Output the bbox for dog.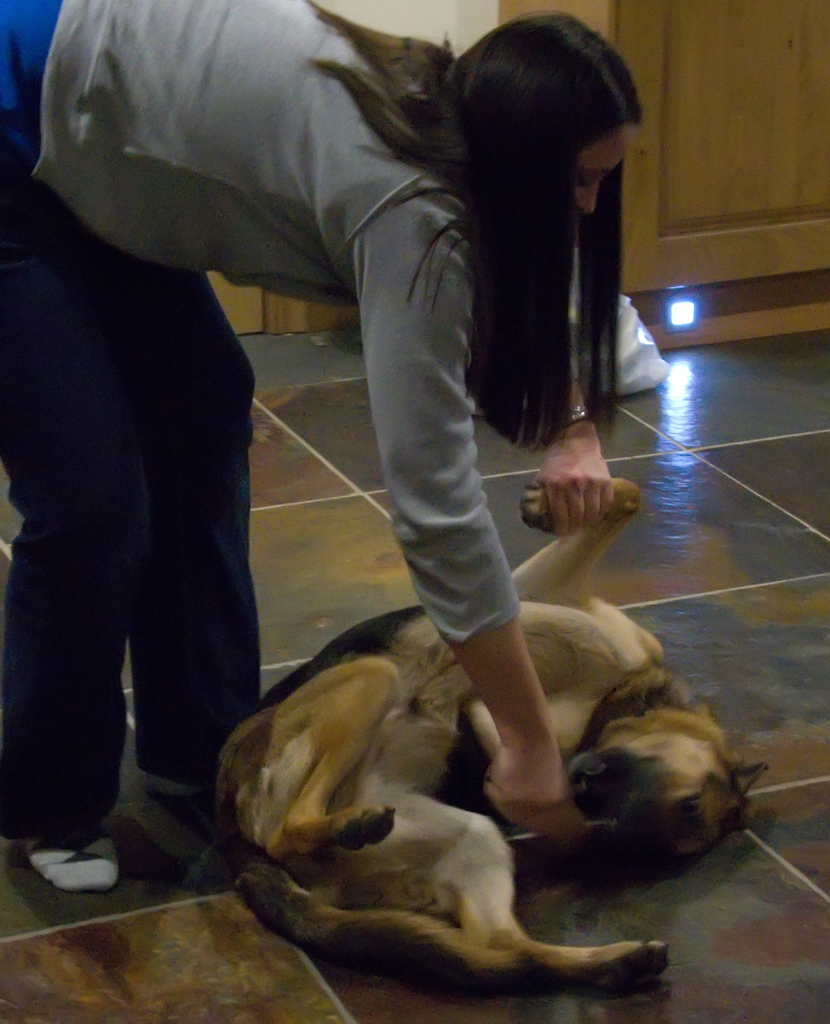
box(215, 463, 761, 996).
